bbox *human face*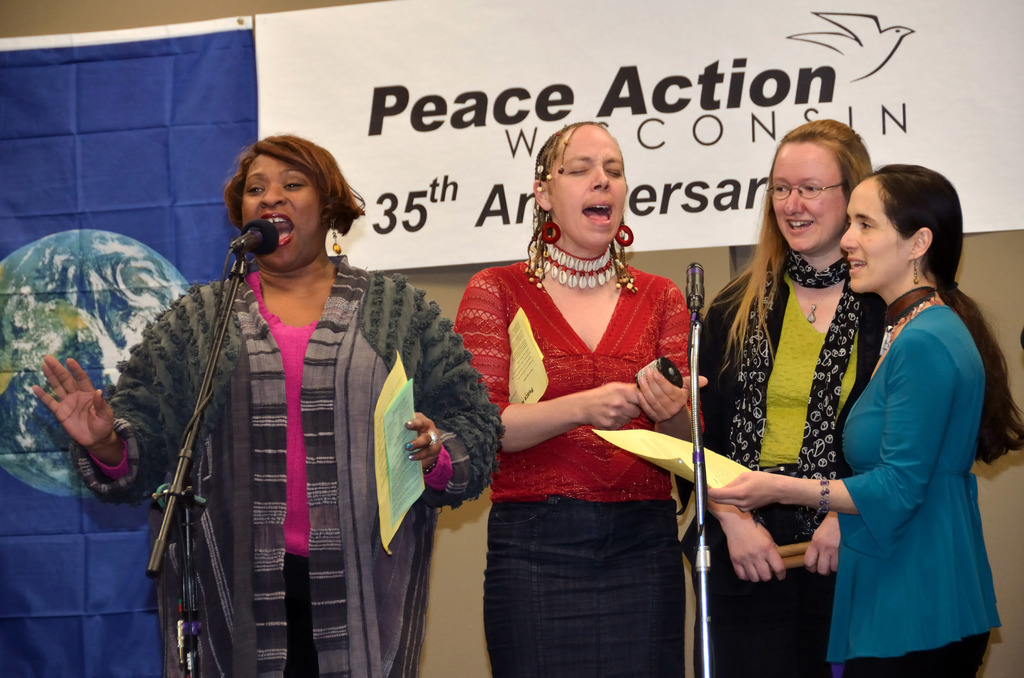
<bbox>241, 157, 323, 270</bbox>
